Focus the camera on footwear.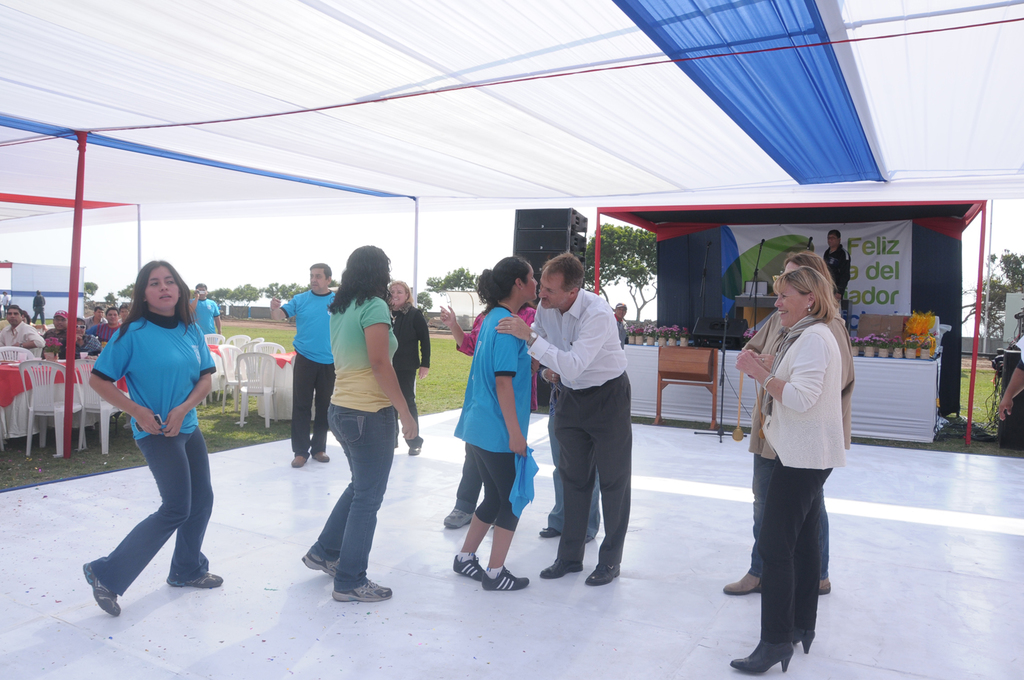
Focus region: {"left": 454, "top": 556, "right": 481, "bottom": 583}.
